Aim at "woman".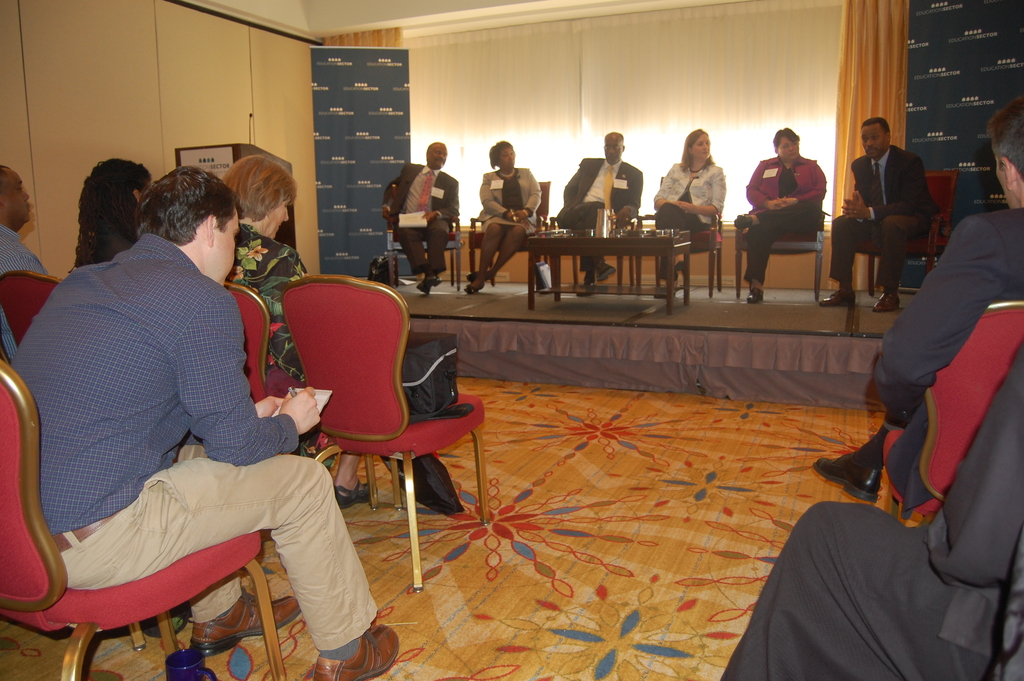
Aimed at x1=463, y1=140, x2=543, y2=294.
